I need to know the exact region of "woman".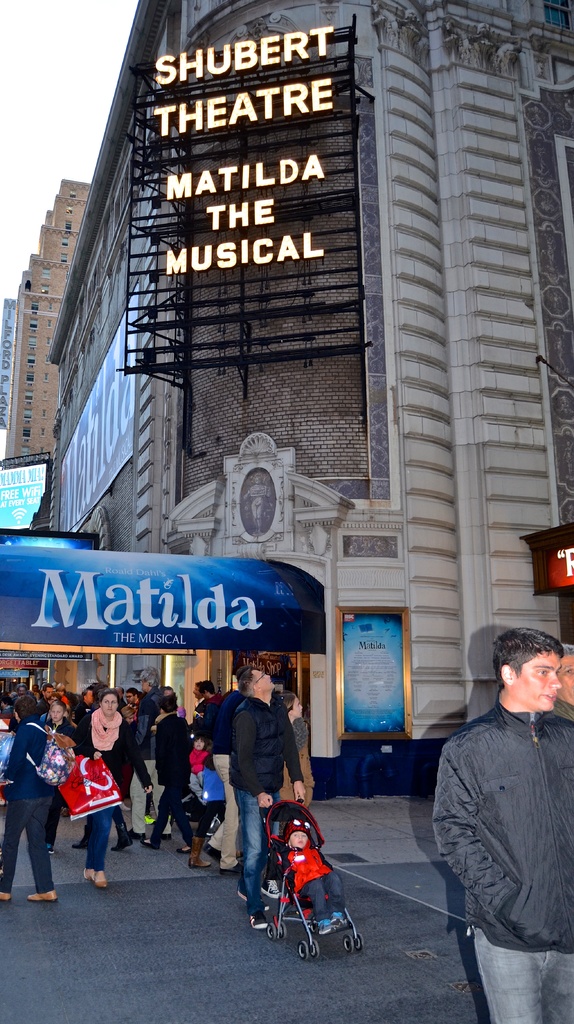
Region: 65 688 159 885.
